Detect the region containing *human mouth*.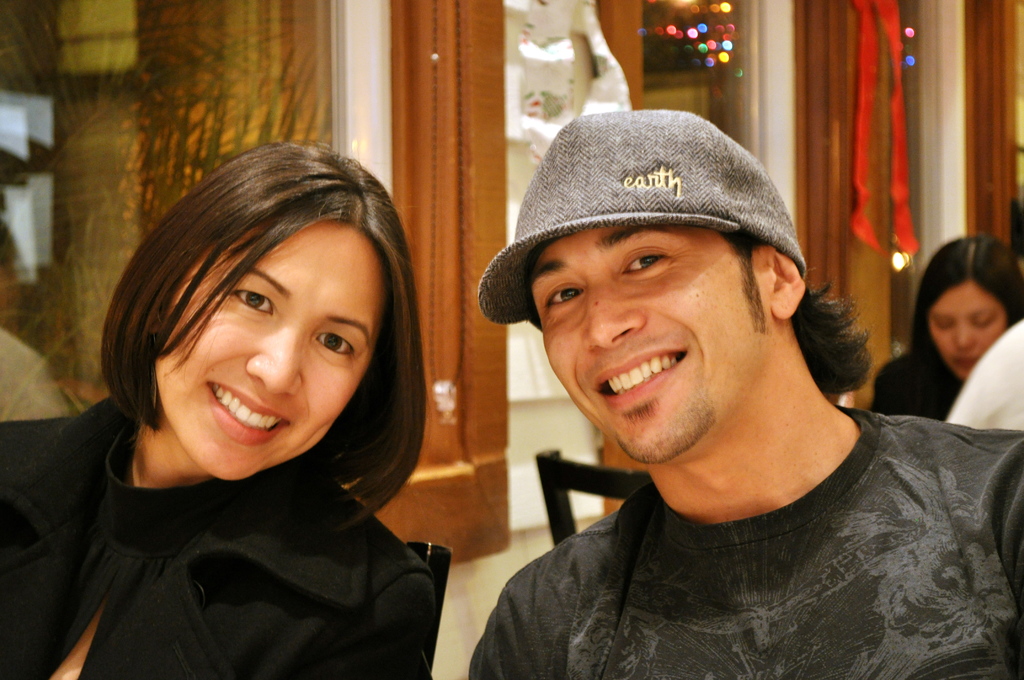
<box>206,380,287,444</box>.
